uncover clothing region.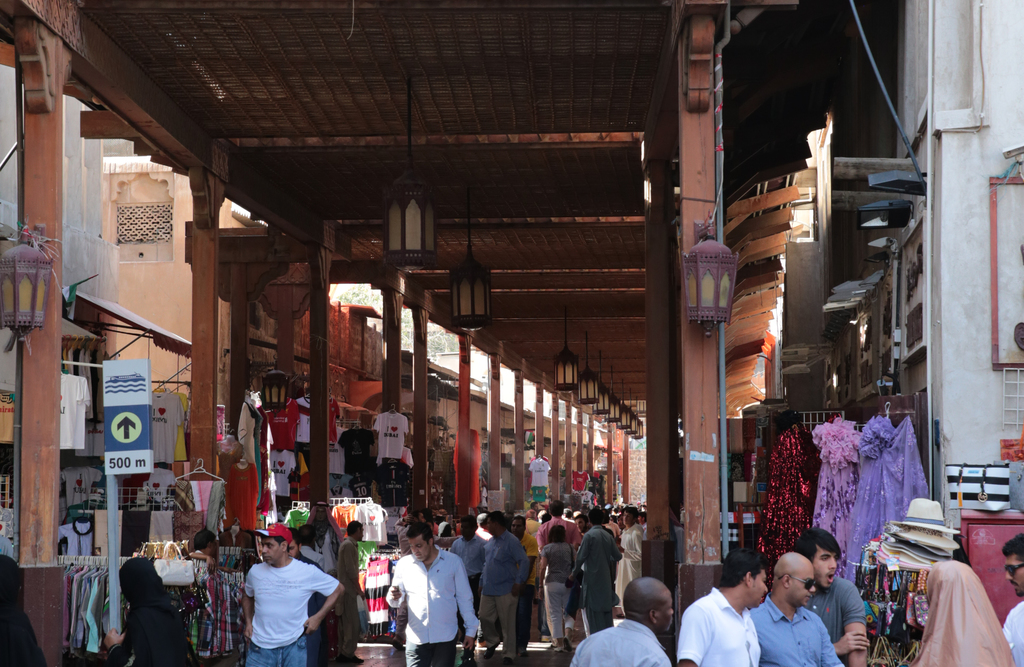
Uncovered: Rect(614, 520, 649, 607).
